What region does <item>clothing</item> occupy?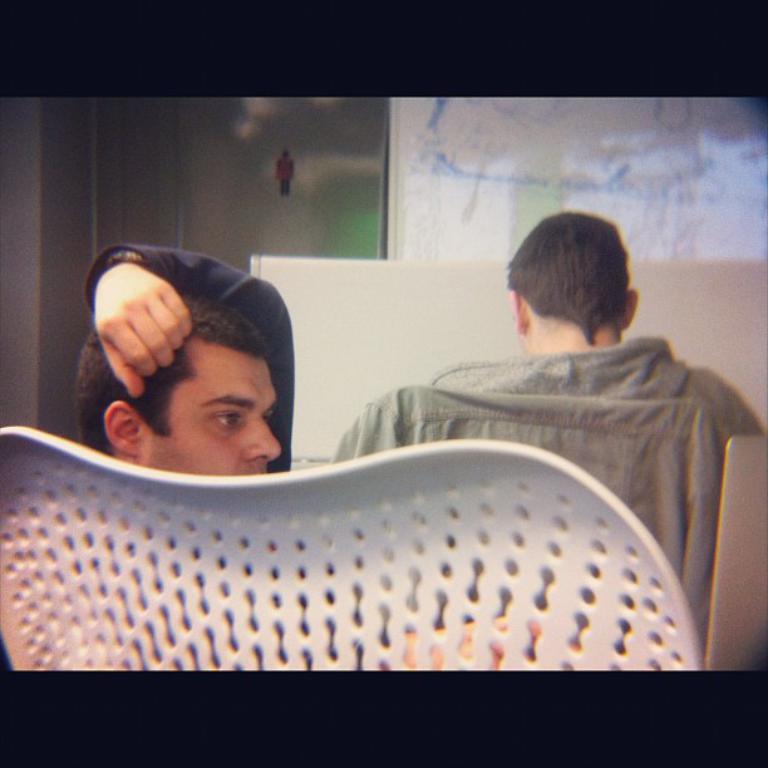
region(363, 286, 767, 572).
